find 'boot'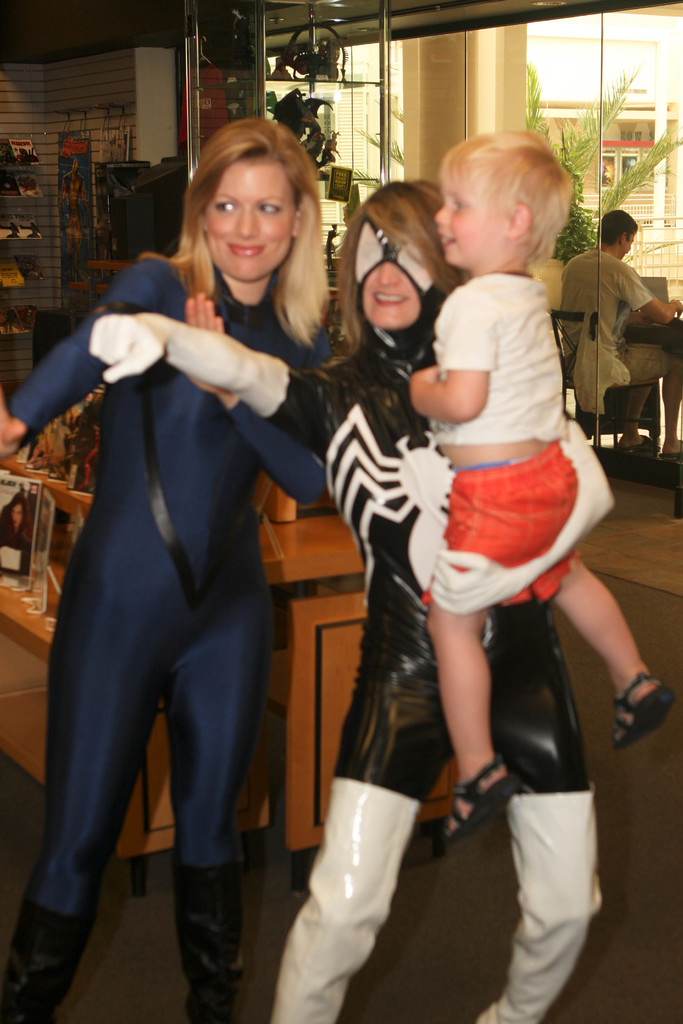
170 859 245 1023
